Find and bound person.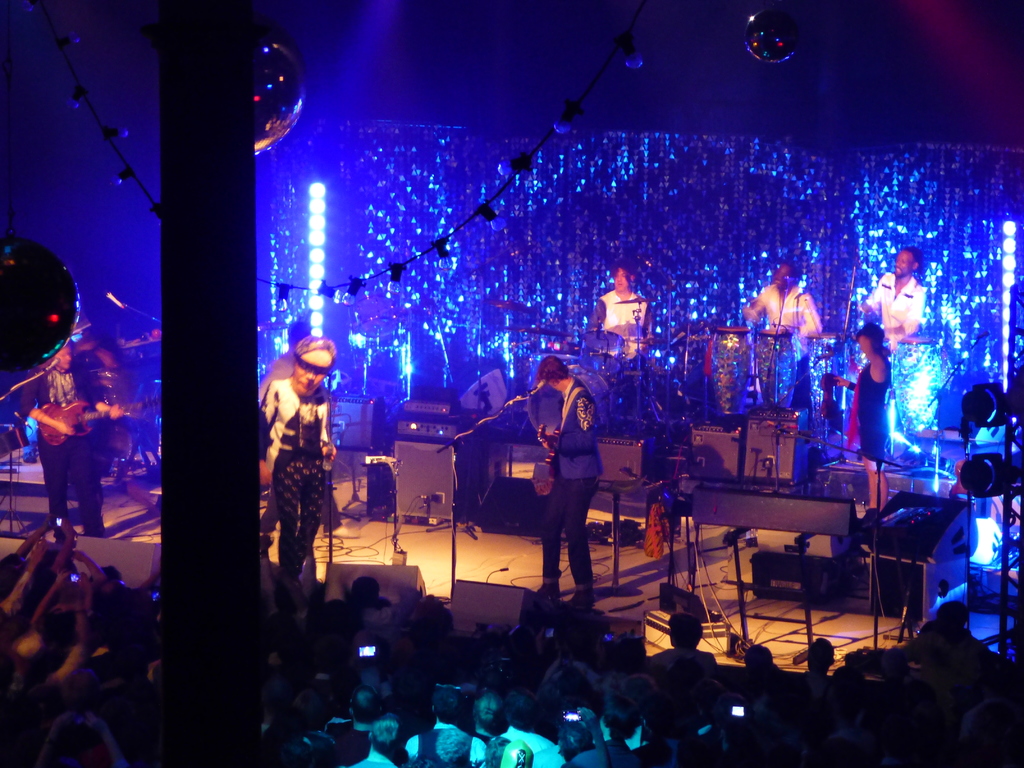
Bound: l=834, t=322, r=906, b=506.
